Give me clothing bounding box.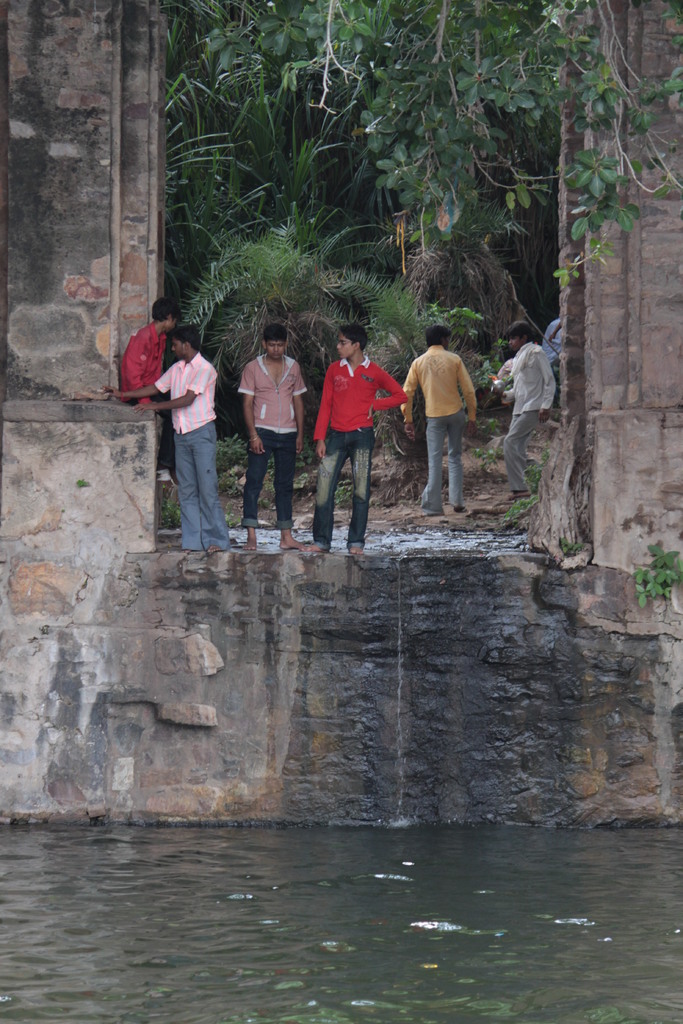
115:321:171:468.
